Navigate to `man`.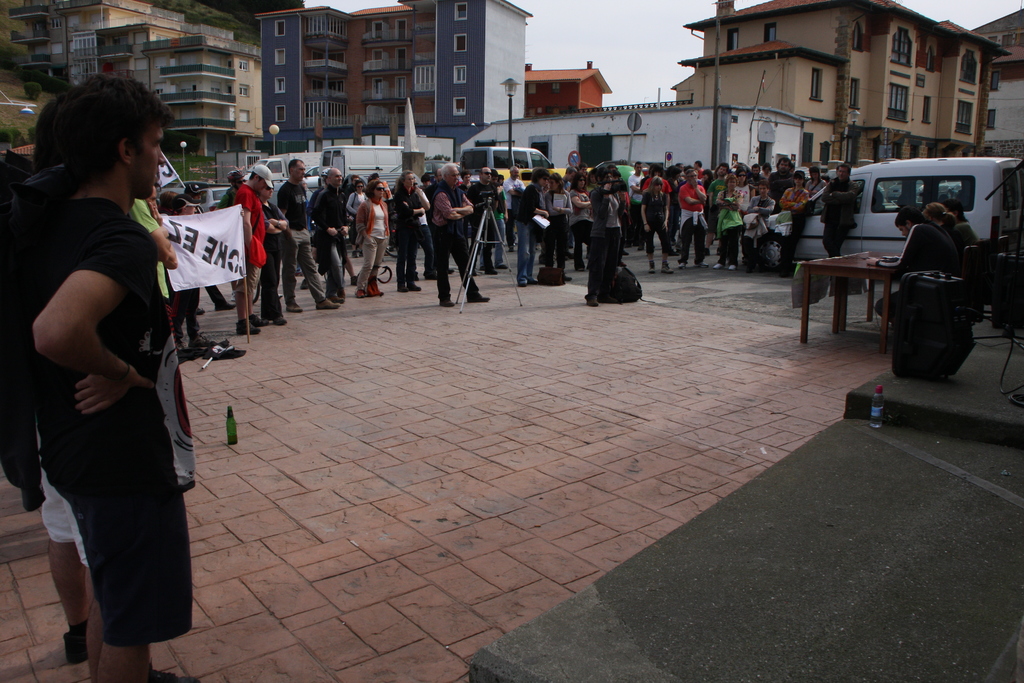
Navigation target: select_region(234, 163, 271, 336).
